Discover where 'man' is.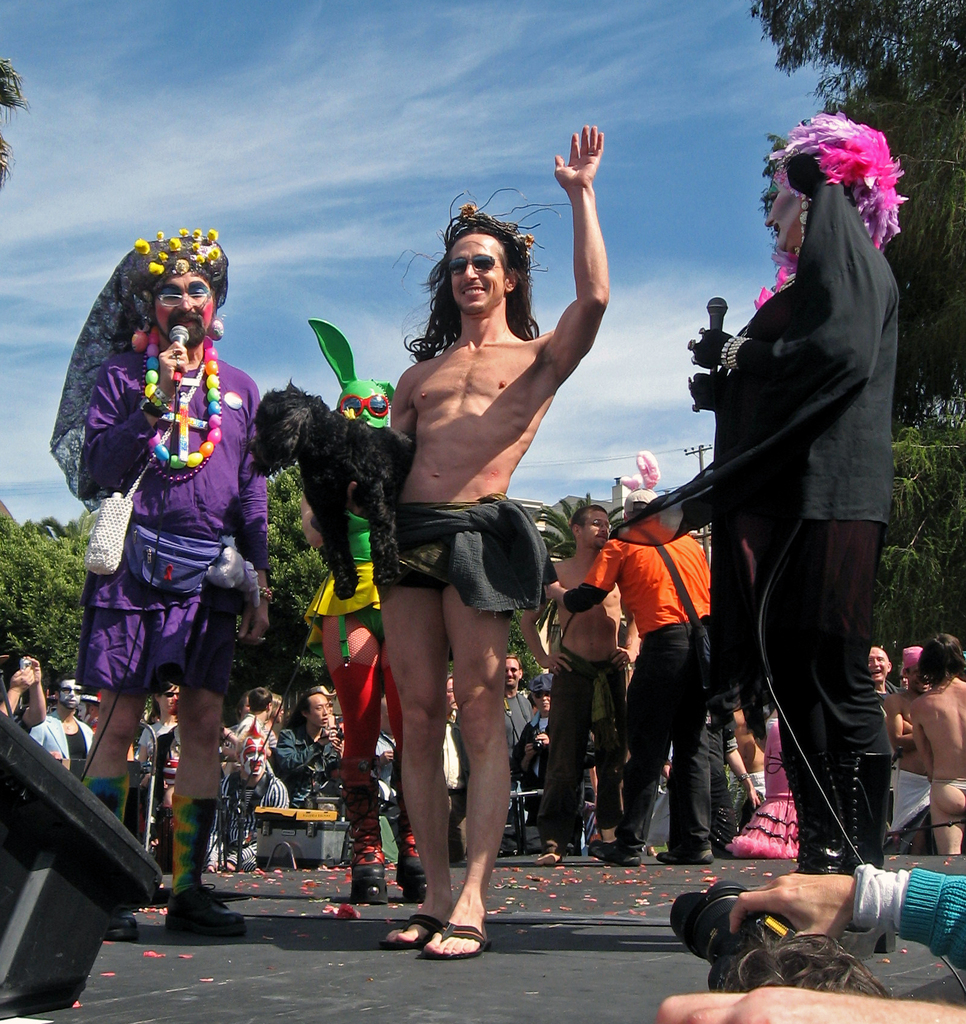
Discovered at (x1=503, y1=652, x2=535, y2=812).
